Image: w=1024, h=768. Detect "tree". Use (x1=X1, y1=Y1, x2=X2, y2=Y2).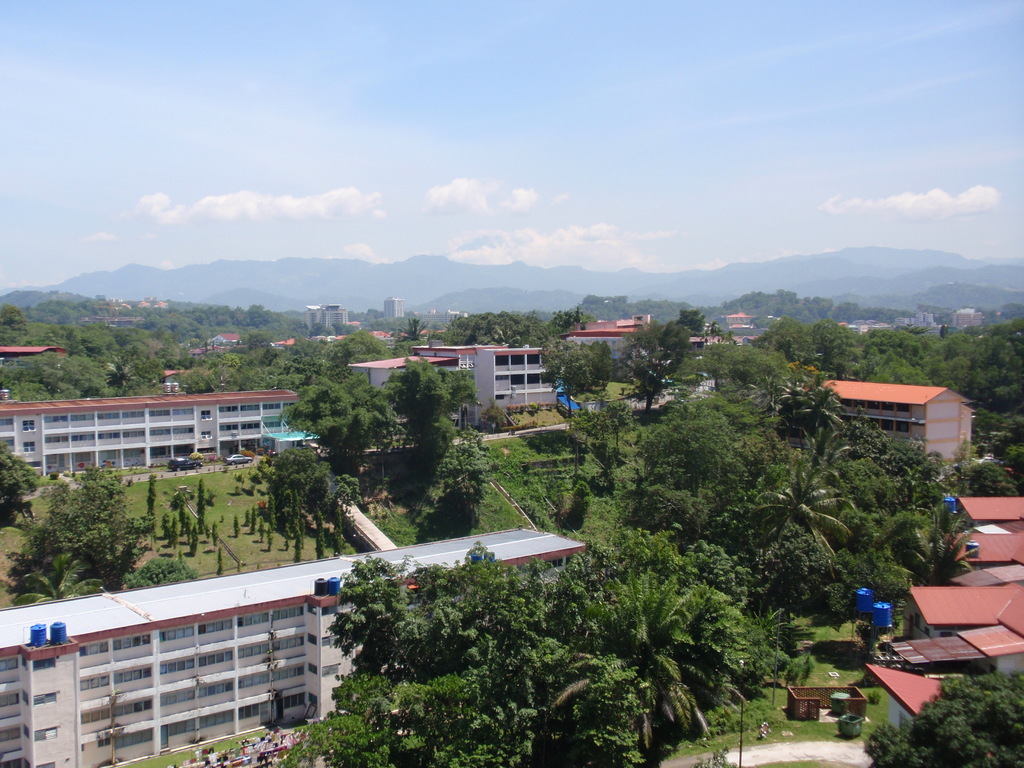
(x1=330, y1=476, x2=367, y2=495).
